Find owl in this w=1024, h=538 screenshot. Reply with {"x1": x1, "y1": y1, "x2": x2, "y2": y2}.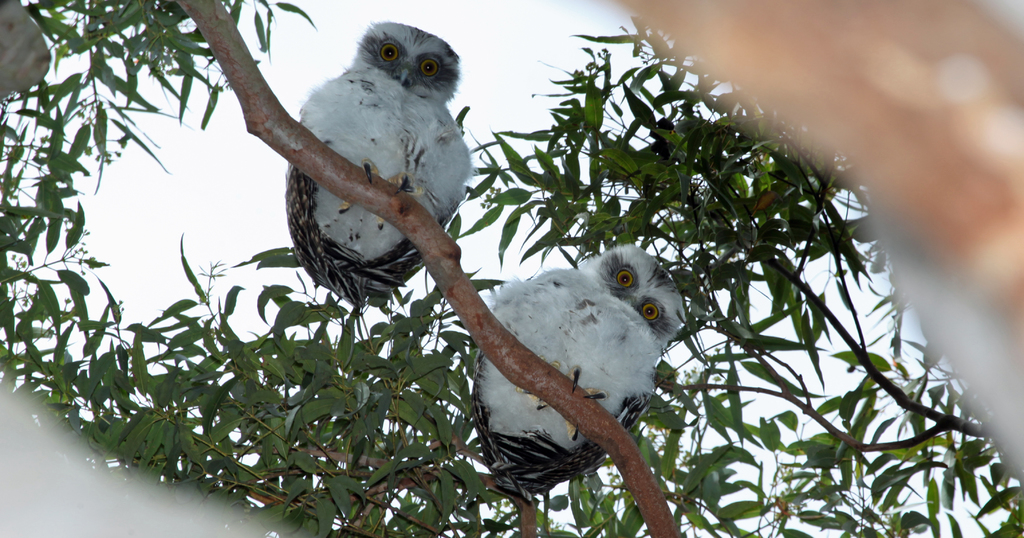
{"x1": 467, "y1": 240, "x2": 685, "y2": 505}.
